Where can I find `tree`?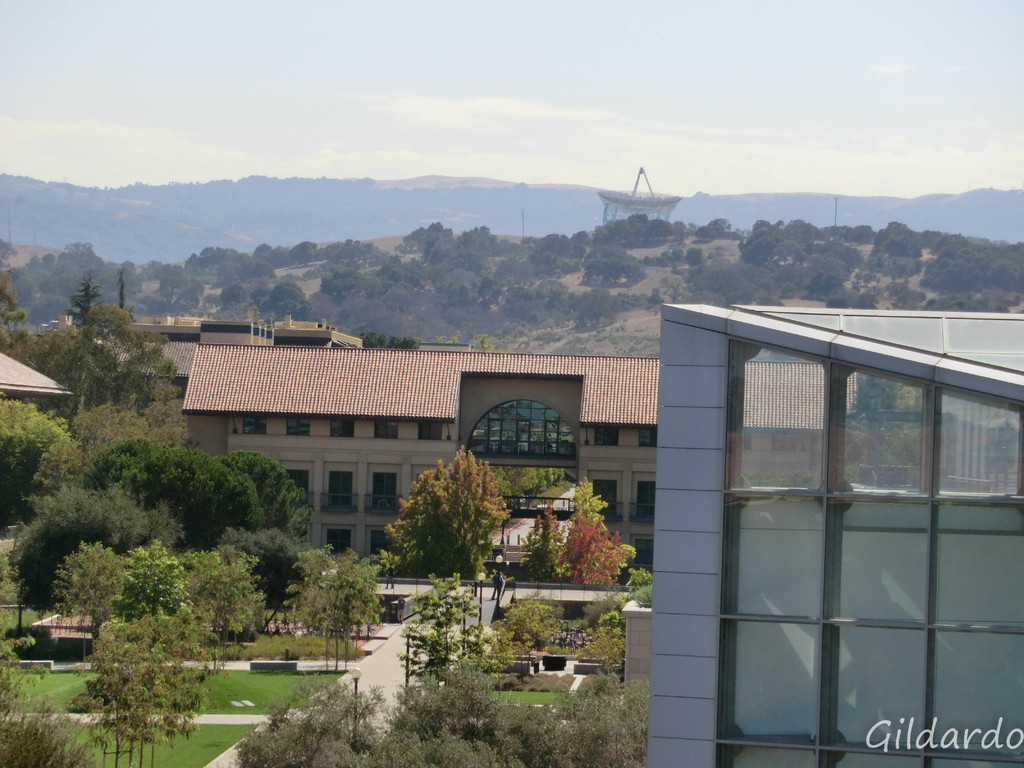
You can find it at (467,405,575,504).
